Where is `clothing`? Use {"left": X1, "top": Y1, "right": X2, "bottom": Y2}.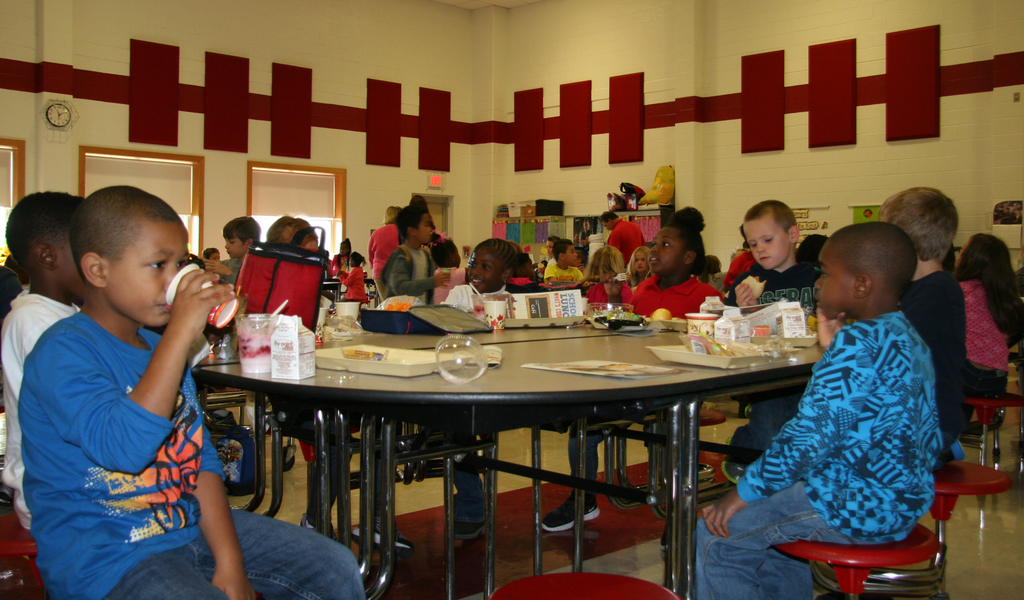
{"left": 725, "top": 262, "right": 822, "bottom": 464}.
